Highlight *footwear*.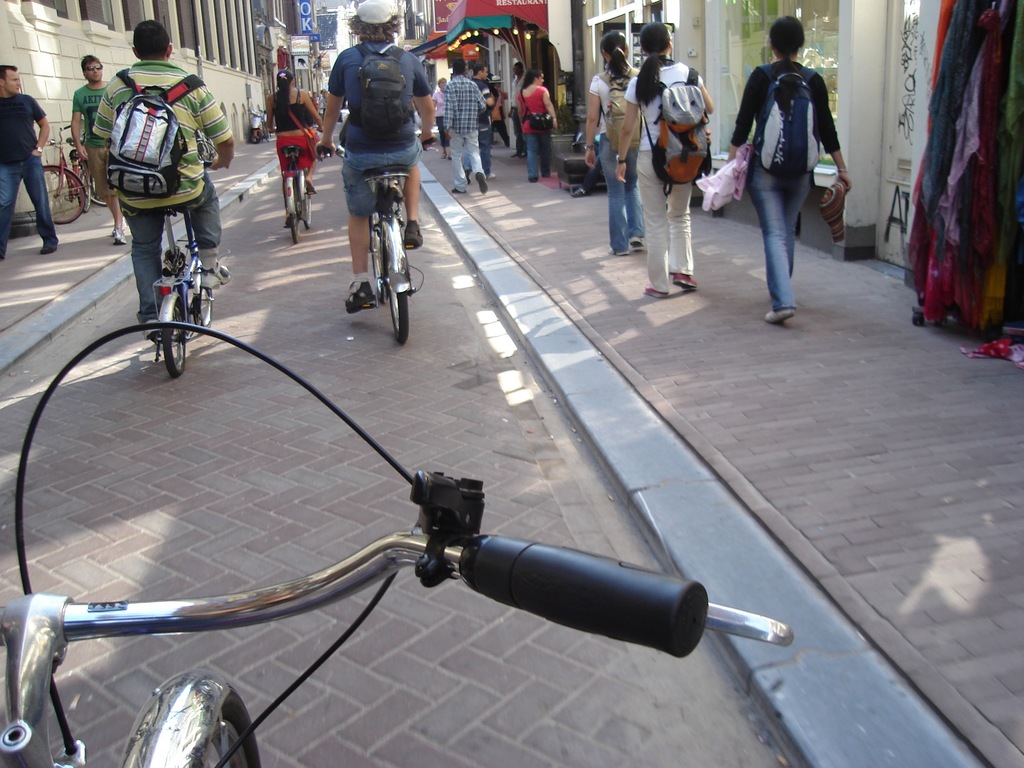
Highlighted region: (570, 186, 586, 198).
